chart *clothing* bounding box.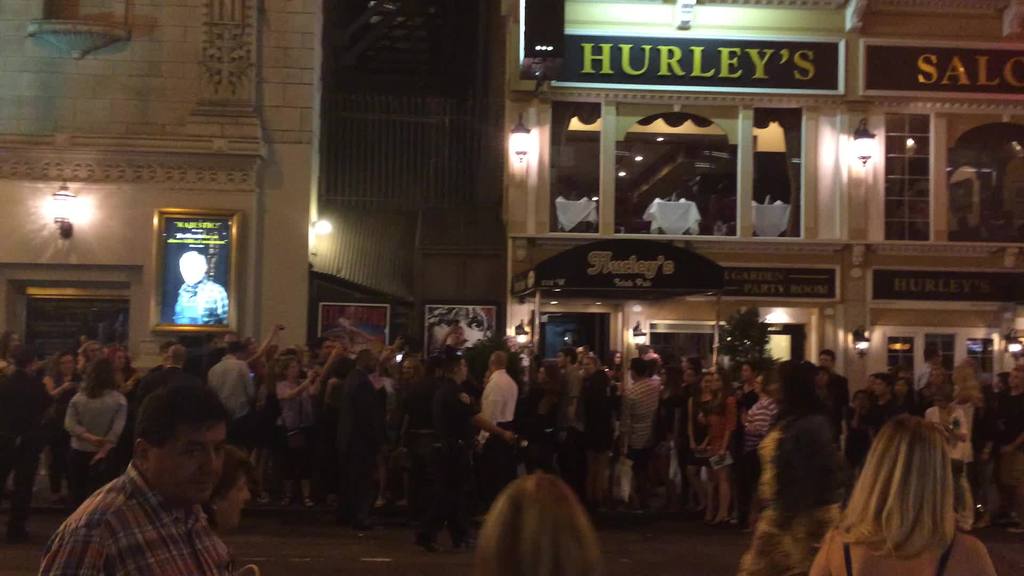
Charted: bbox=[17, 360, 54, 476].
